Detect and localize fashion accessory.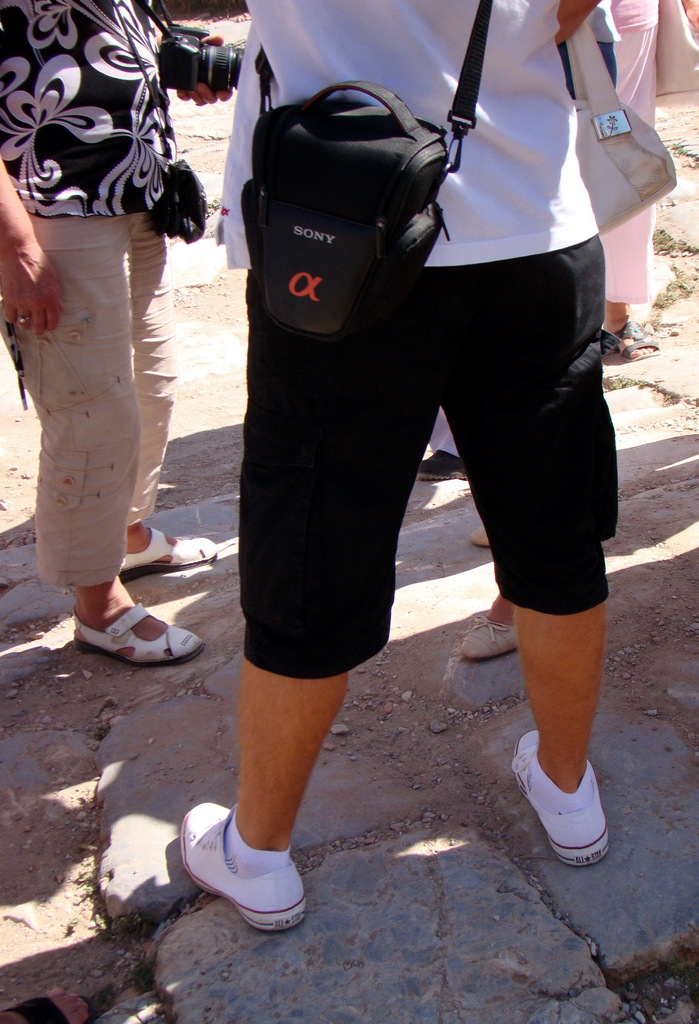
Localized at 71 598 207 666.
